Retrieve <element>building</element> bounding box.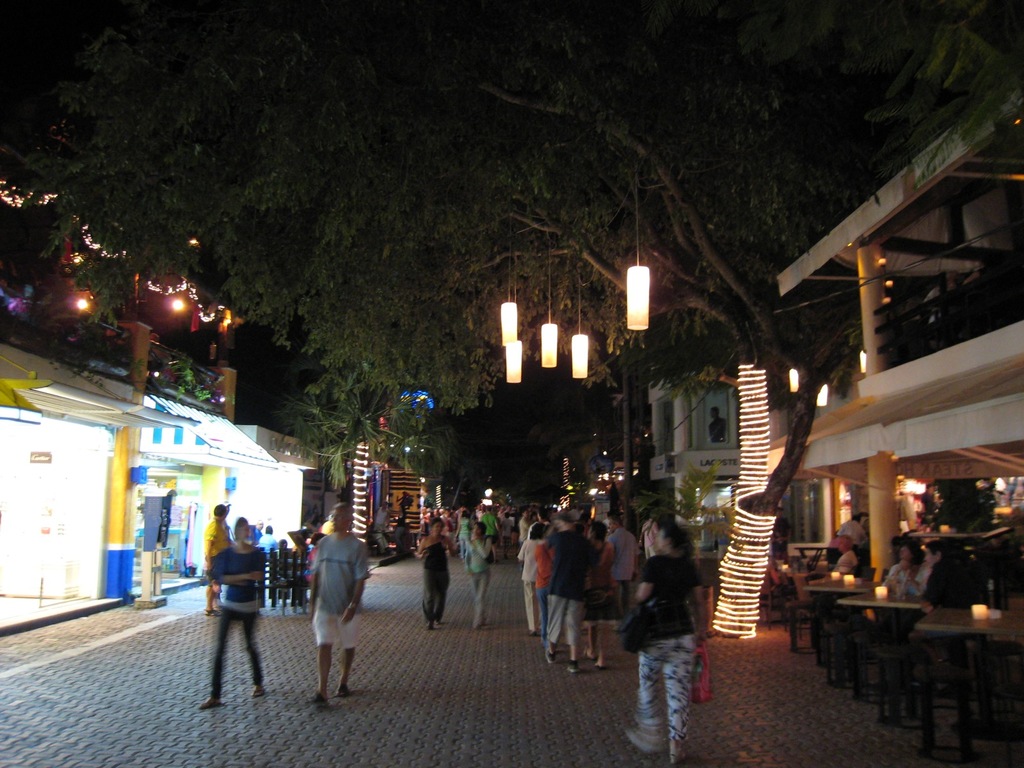
Bounding box: locate(641, 364, 743, 561).
